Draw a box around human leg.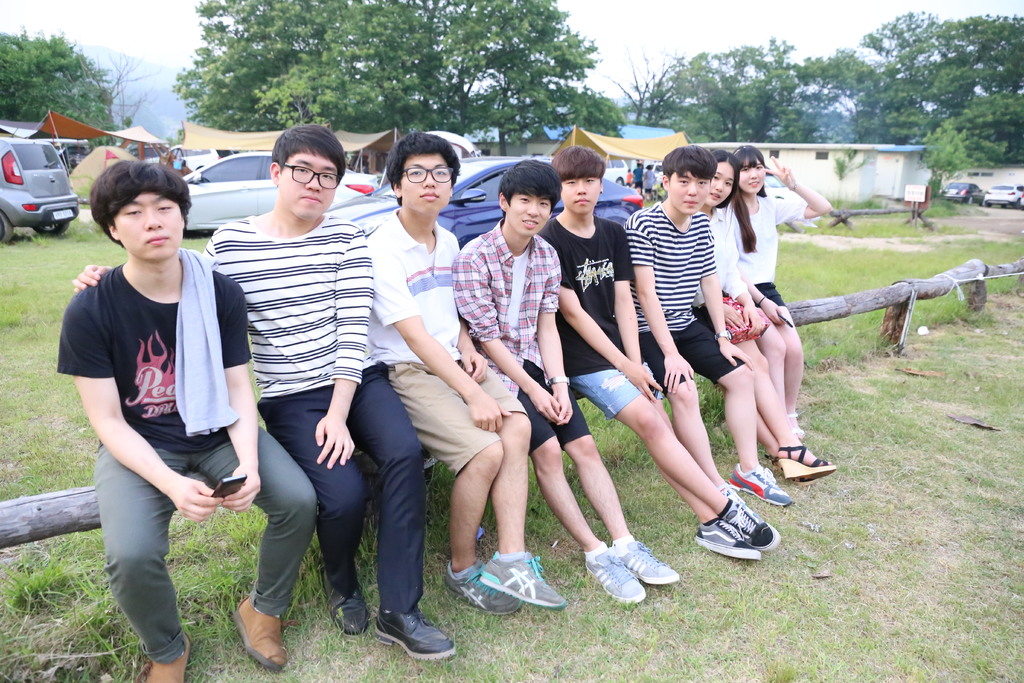
Rect(509, 388, 644, 602).
